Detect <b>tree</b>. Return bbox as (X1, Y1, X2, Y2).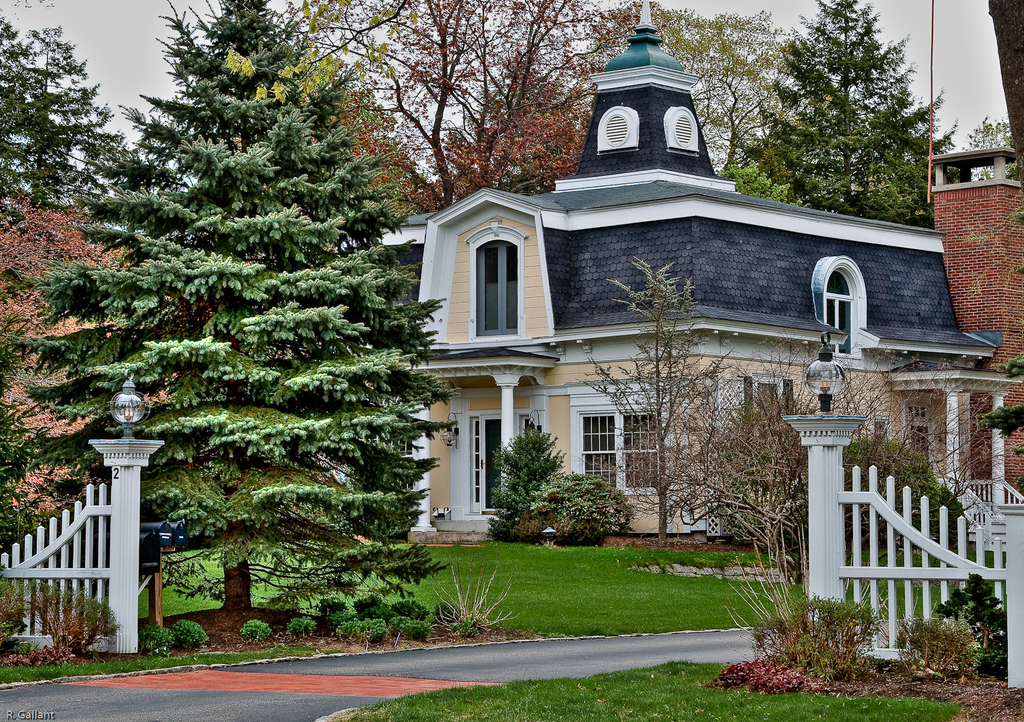
(566, 257, 735, 552).
